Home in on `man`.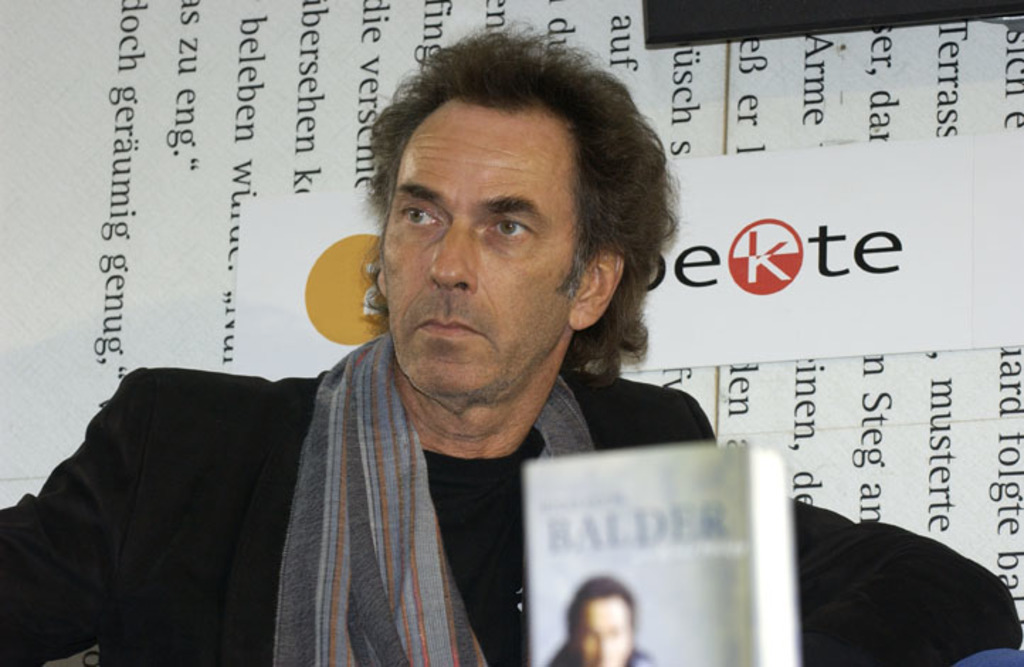
Homed in at (x1=546, y1=576, x2=661, y2=666).
